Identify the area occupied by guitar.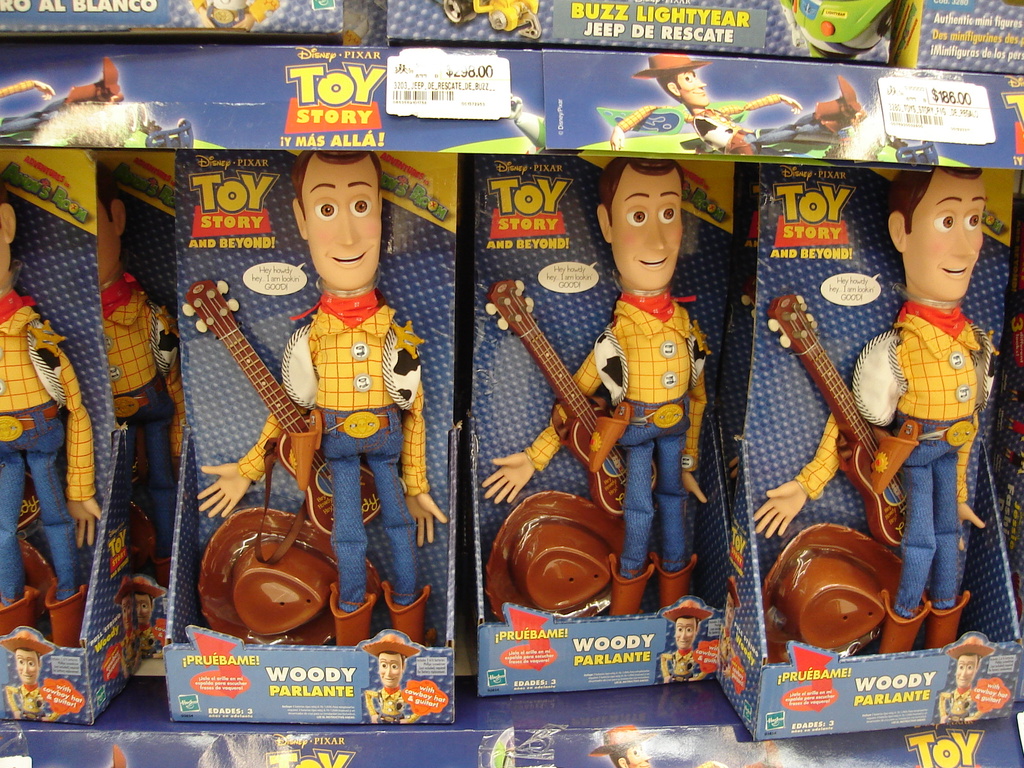
Area: 486:273:660:518.
